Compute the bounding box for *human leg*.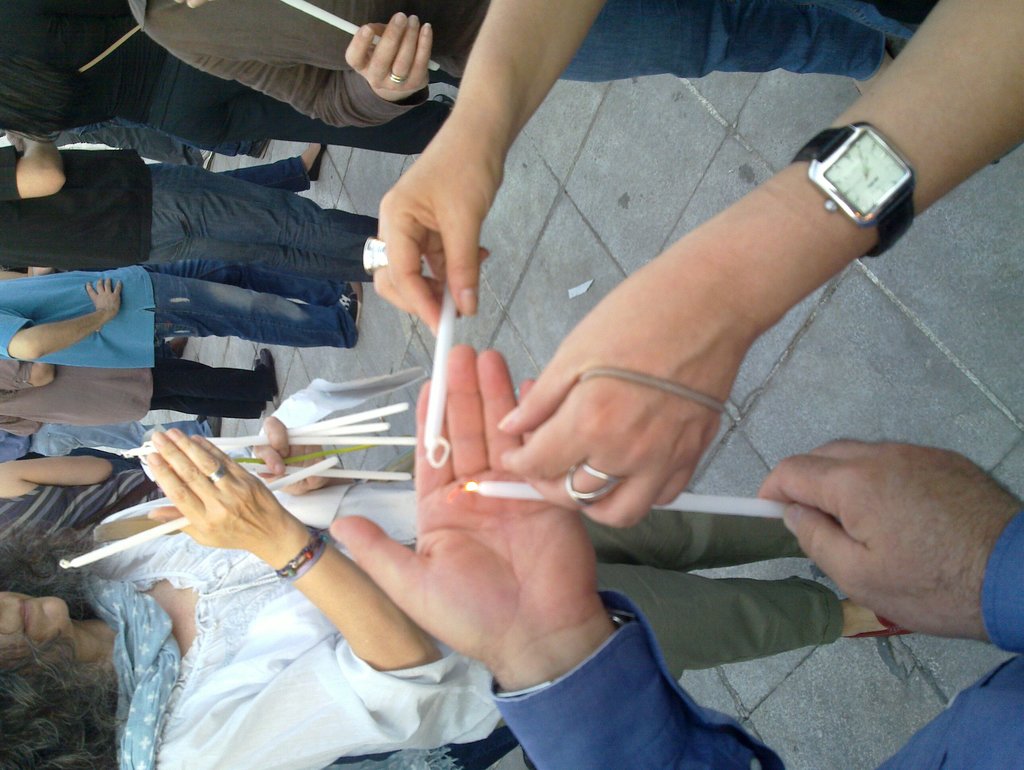
37:410:218:452.
